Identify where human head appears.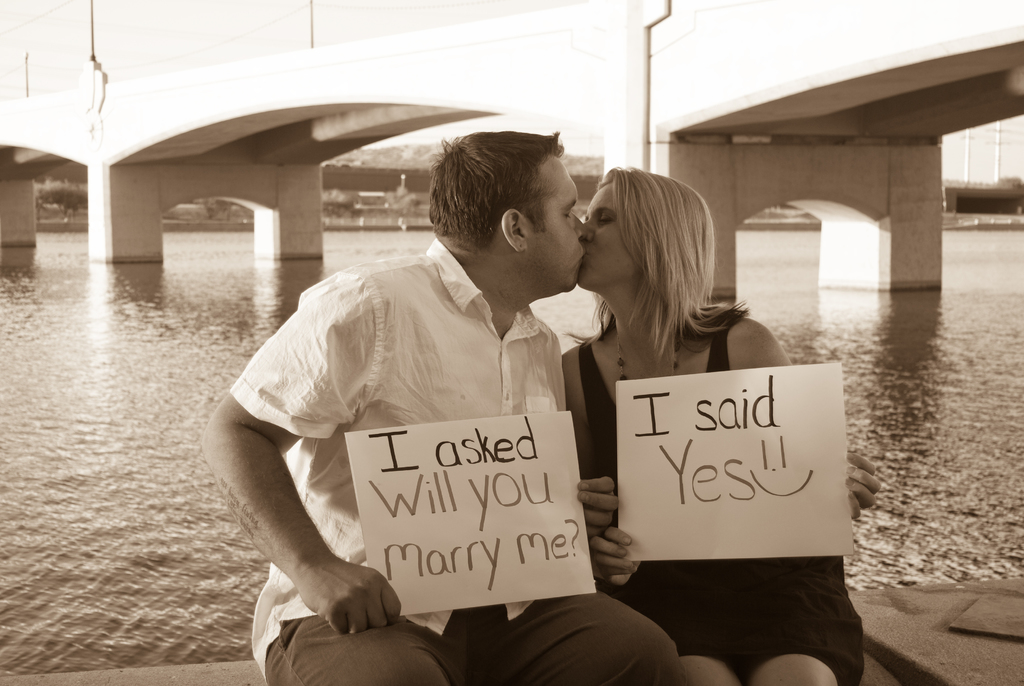
Appears at 576/170/706/295.
